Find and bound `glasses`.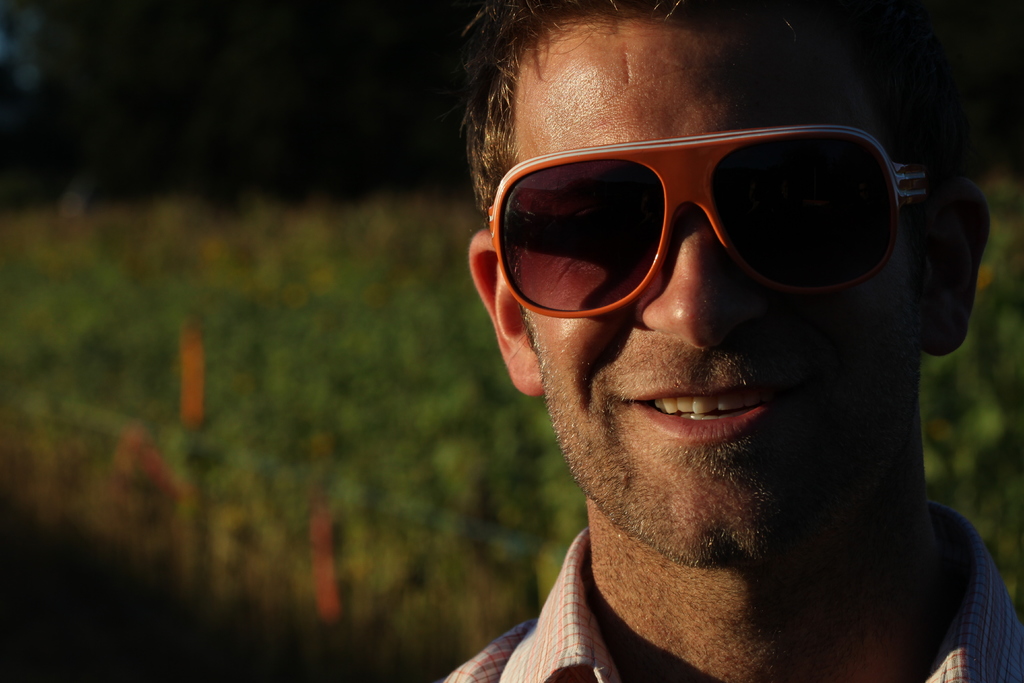
Bound: 487 122 934 320.
